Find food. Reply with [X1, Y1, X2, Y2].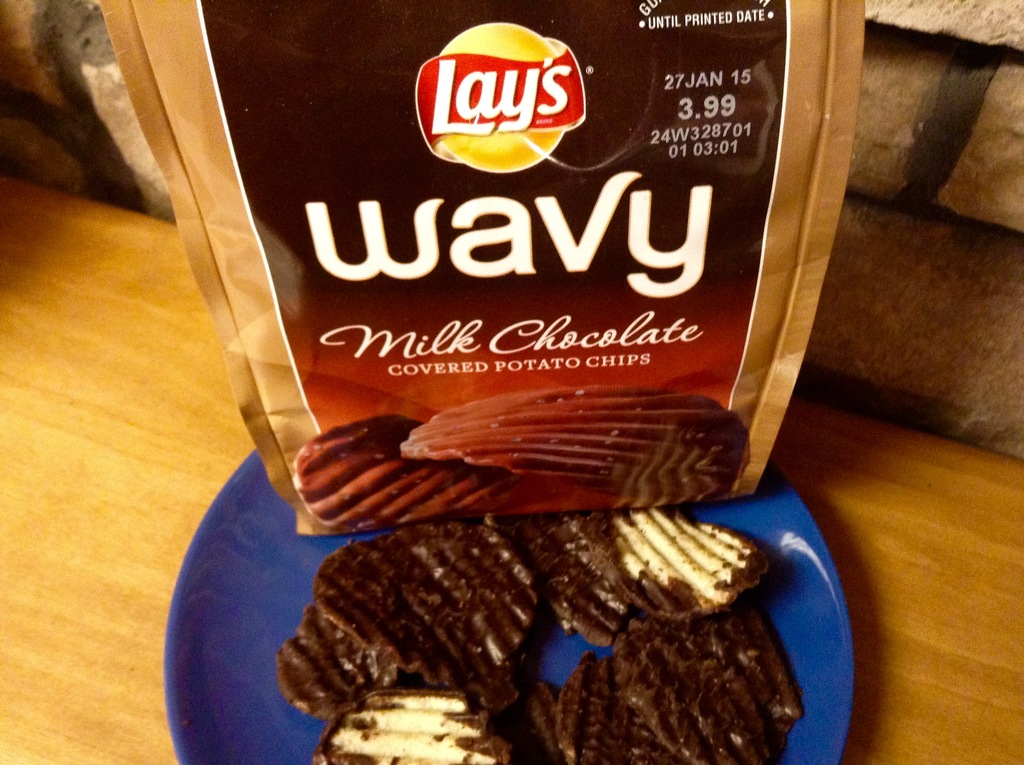
[294, 418, 515, 531].
